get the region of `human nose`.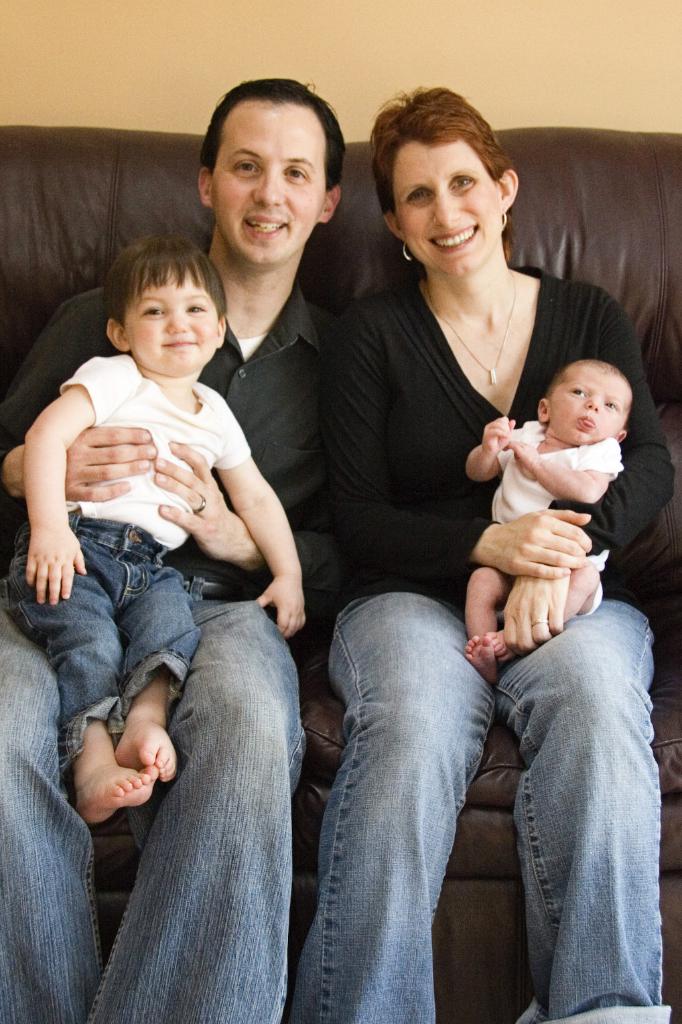
locate(250, 163, 285, 212).
